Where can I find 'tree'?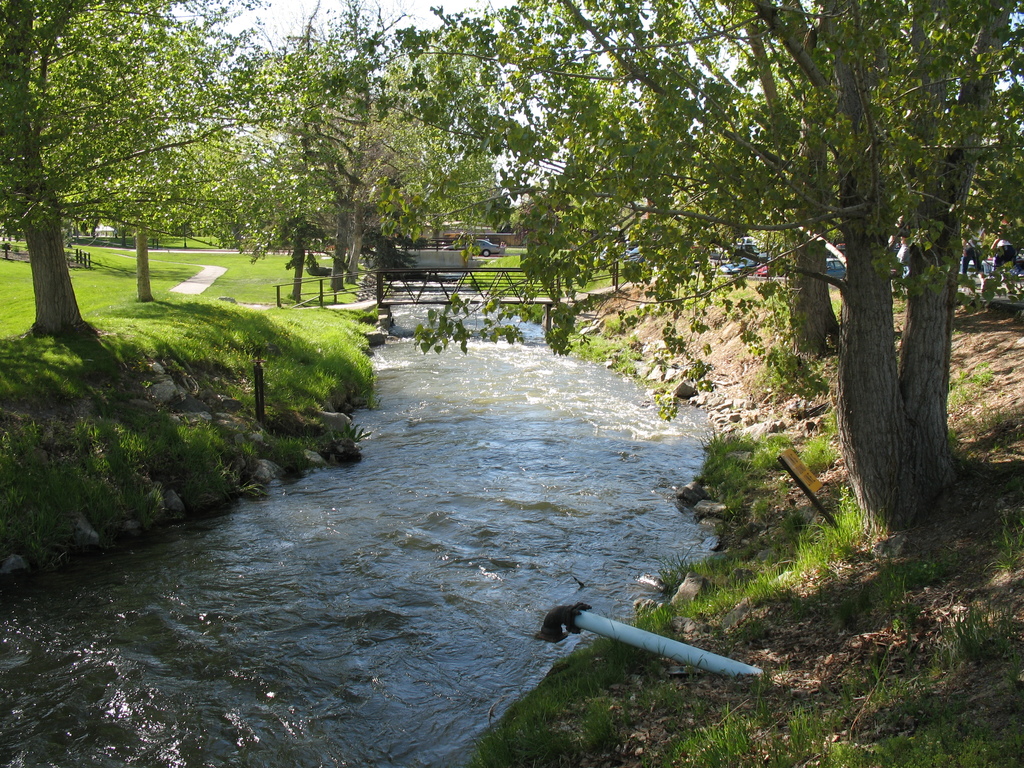
You can find it at detection(313, 0, 1023, 534).
